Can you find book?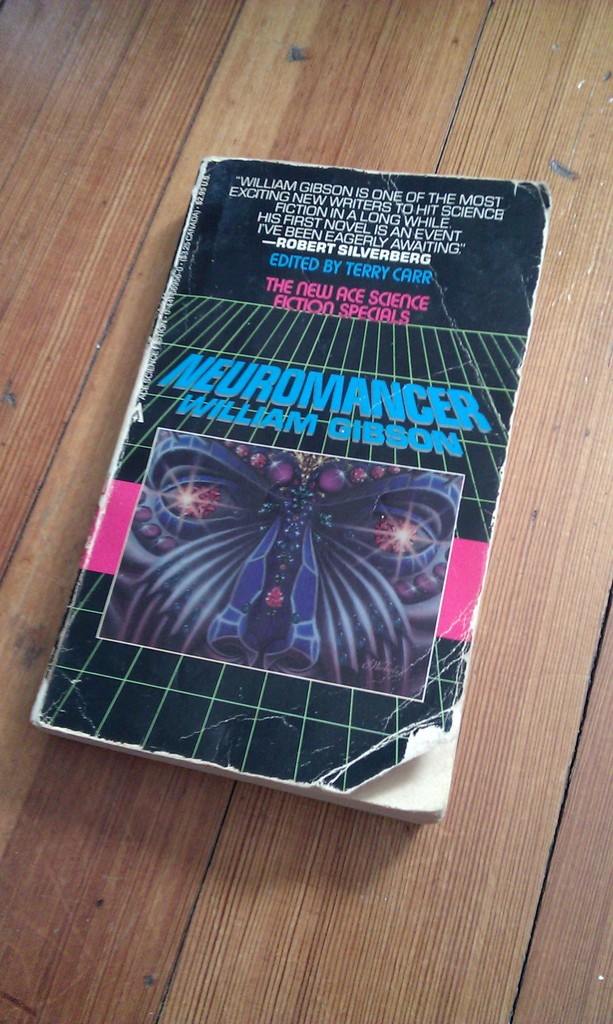
Yes, bounding box: pyautogui.locateOnScreen(29, 157, 552, 829).
